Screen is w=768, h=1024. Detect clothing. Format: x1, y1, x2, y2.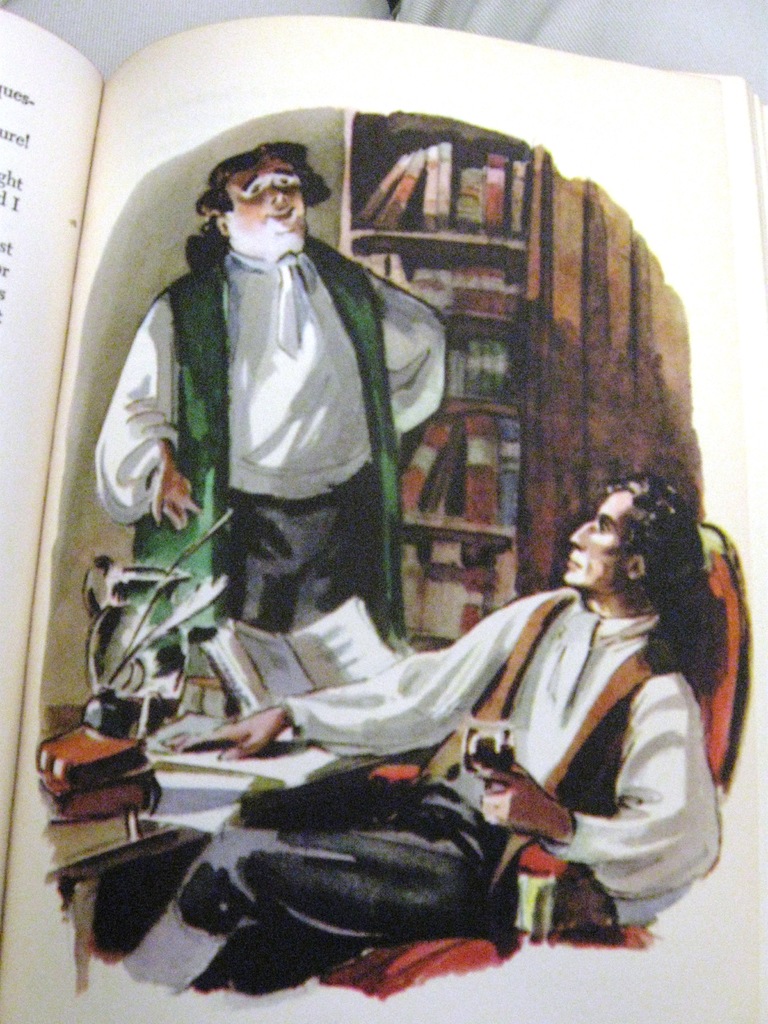
180, 588, 714, 991.
